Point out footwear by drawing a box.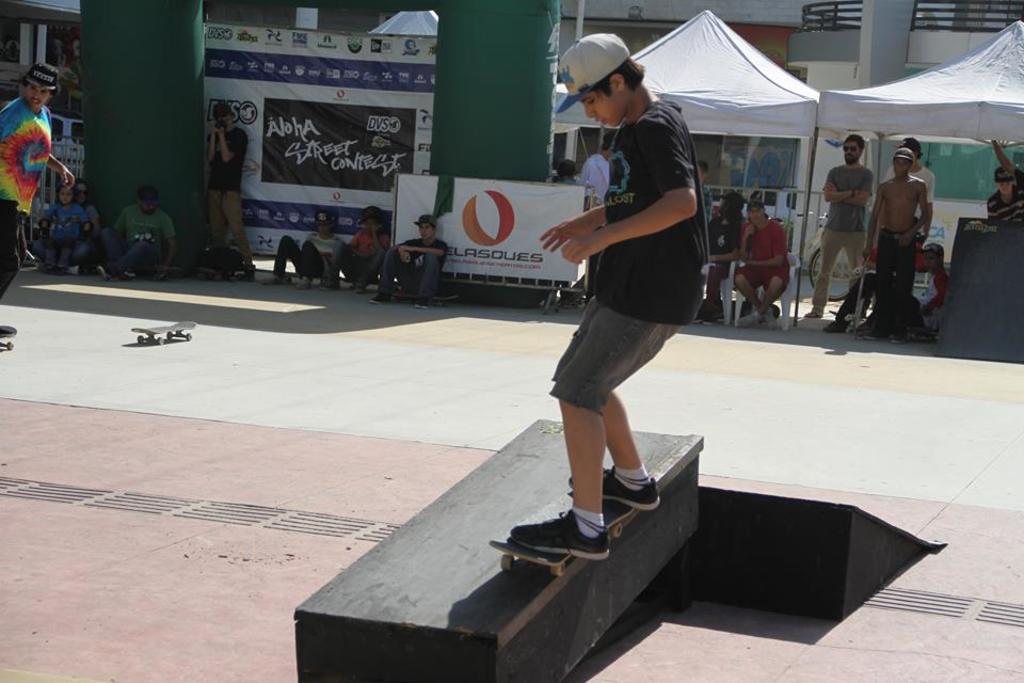
<box>368,295,390,303</box>.
